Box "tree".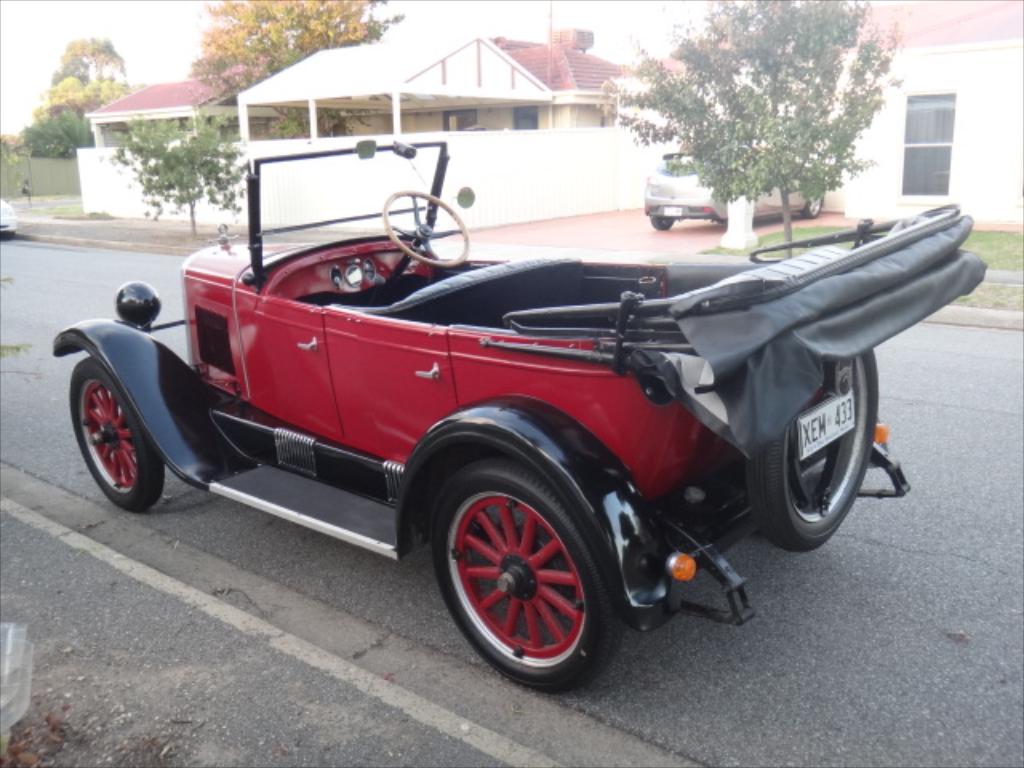
107 101 270 234.
